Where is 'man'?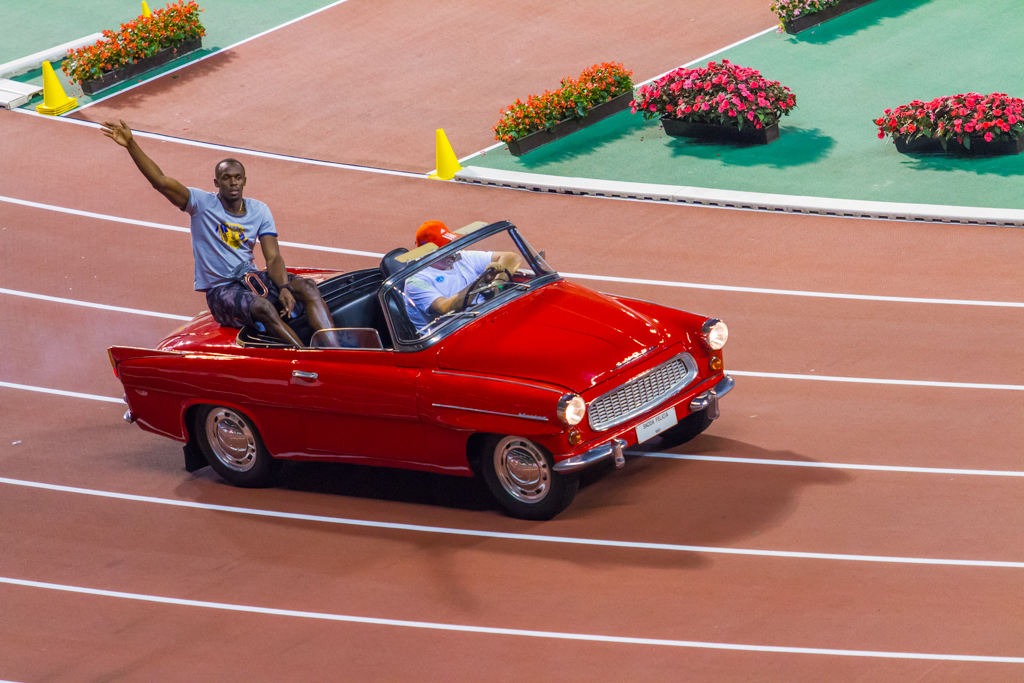
(402,221,525,341).
